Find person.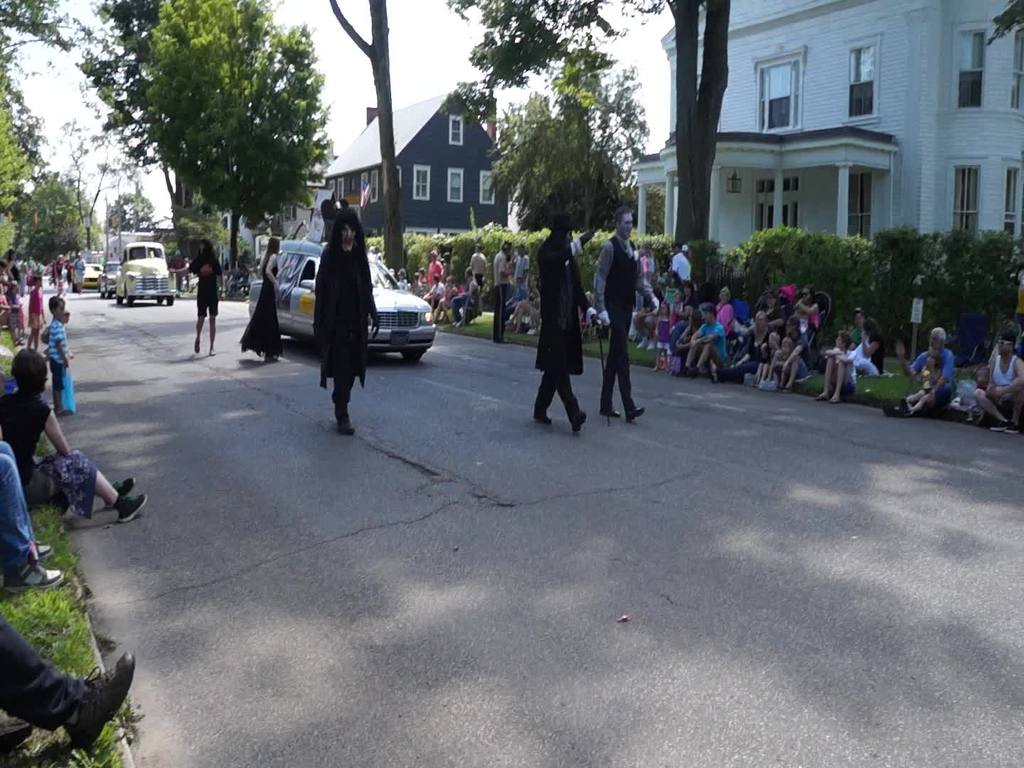
crop(239, 234, 288, 366).
